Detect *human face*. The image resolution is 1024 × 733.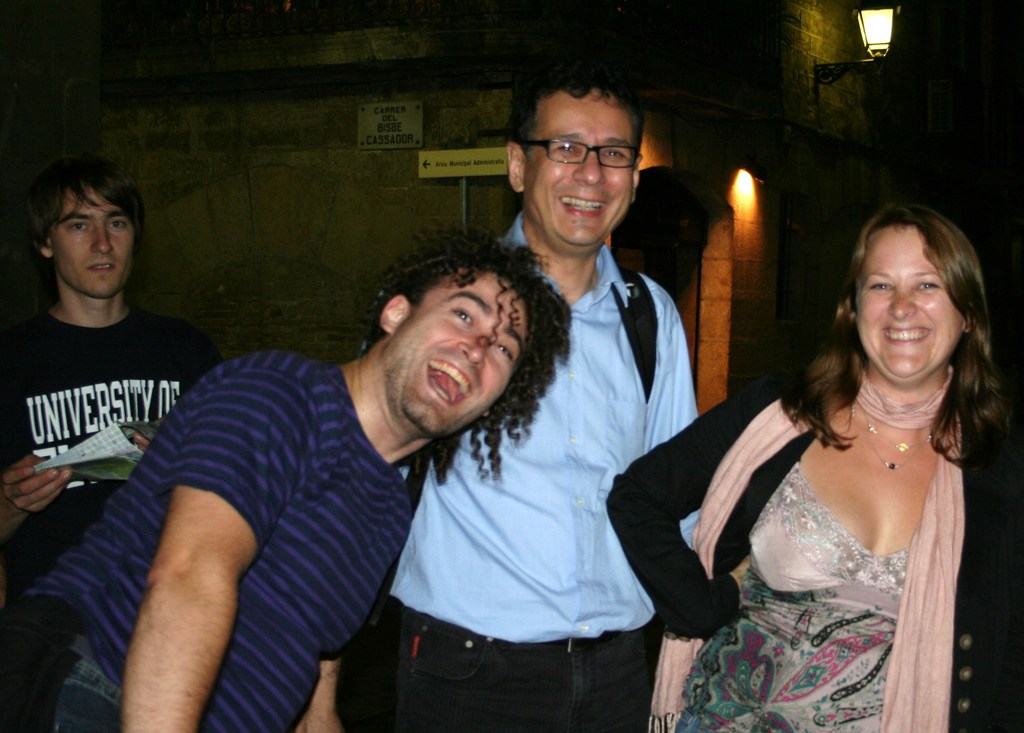
{"left": 51, "top": 185, "right": 135, "bottom": 295}.
